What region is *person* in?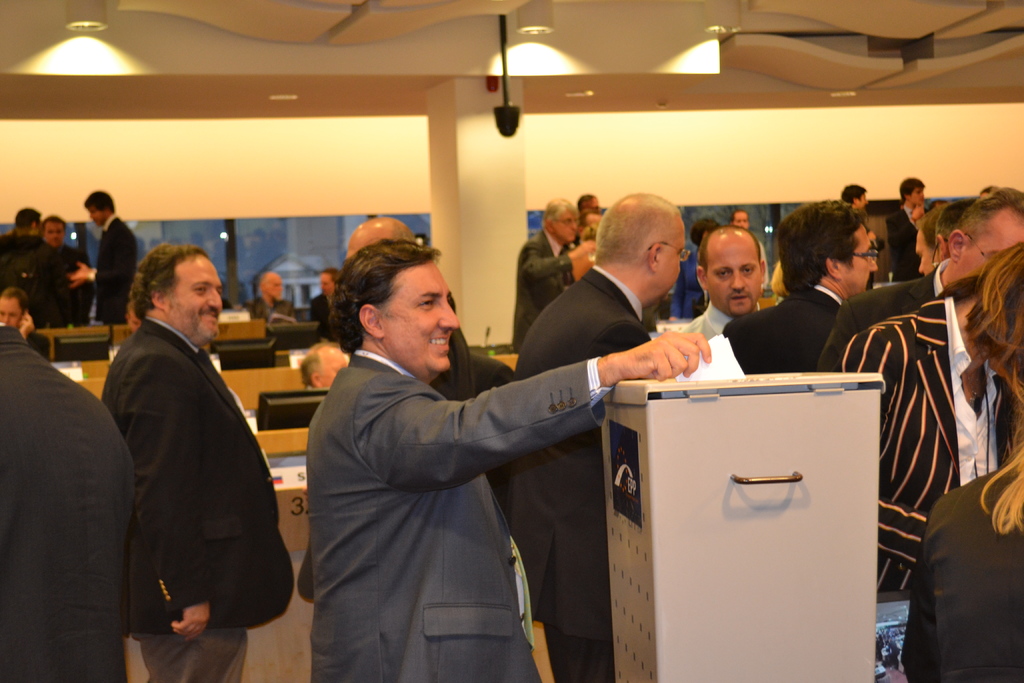
BBox(307, 238, 709, 682).
